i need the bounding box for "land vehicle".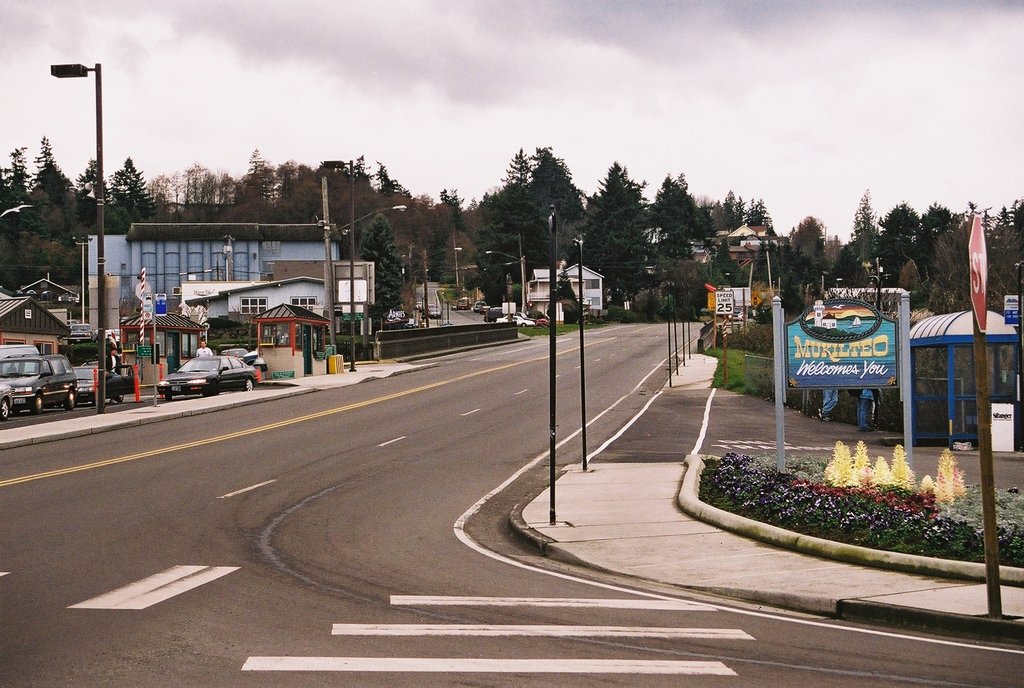
Here it is: box=[0, 380, 15, 418].
